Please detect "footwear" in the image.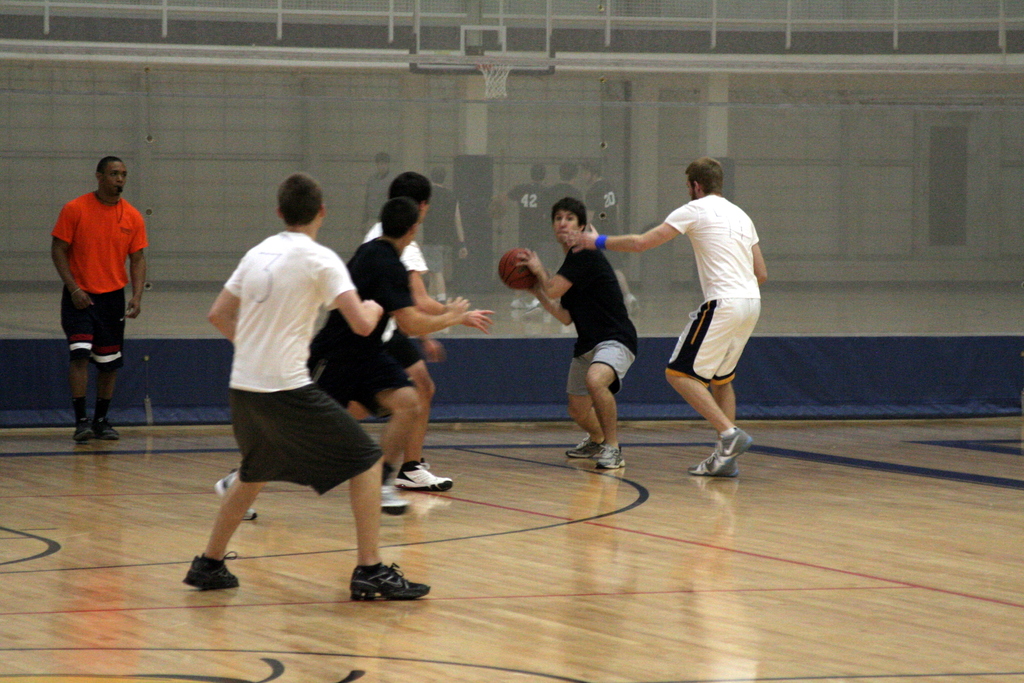
pyautogui.locateOnScreen(566, 441, 607, 456).
